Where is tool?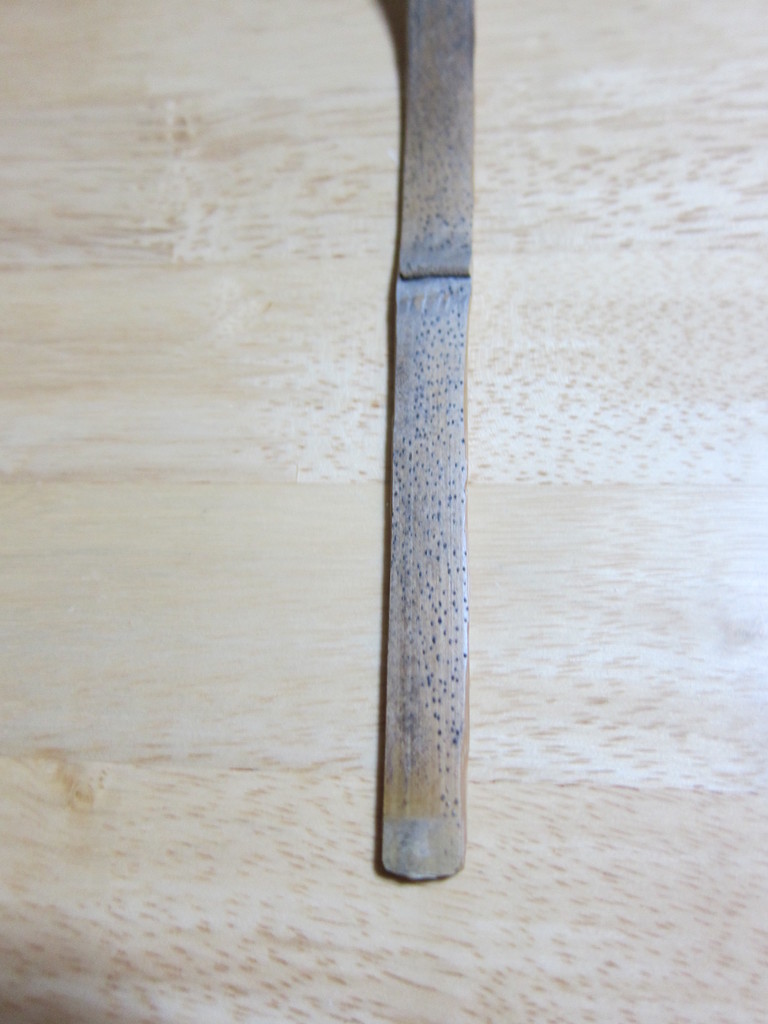
x1=337 y1=5 x2=509 y2=931.
